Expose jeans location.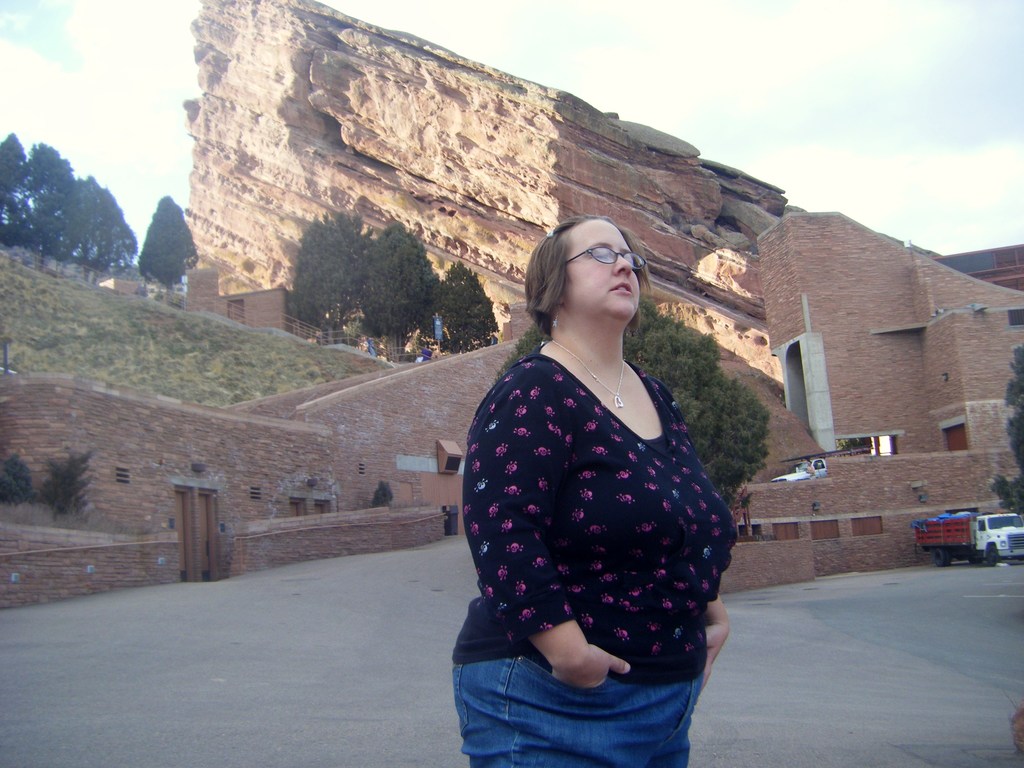
Exposed at 437:631:719:761.
